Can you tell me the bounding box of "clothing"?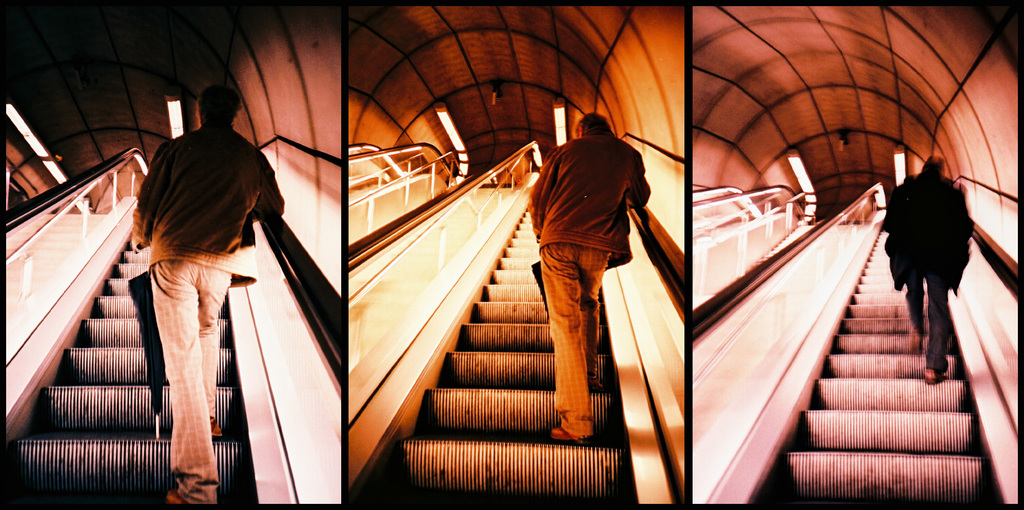
x1=900 y1=169 x2=977 y2=375.
